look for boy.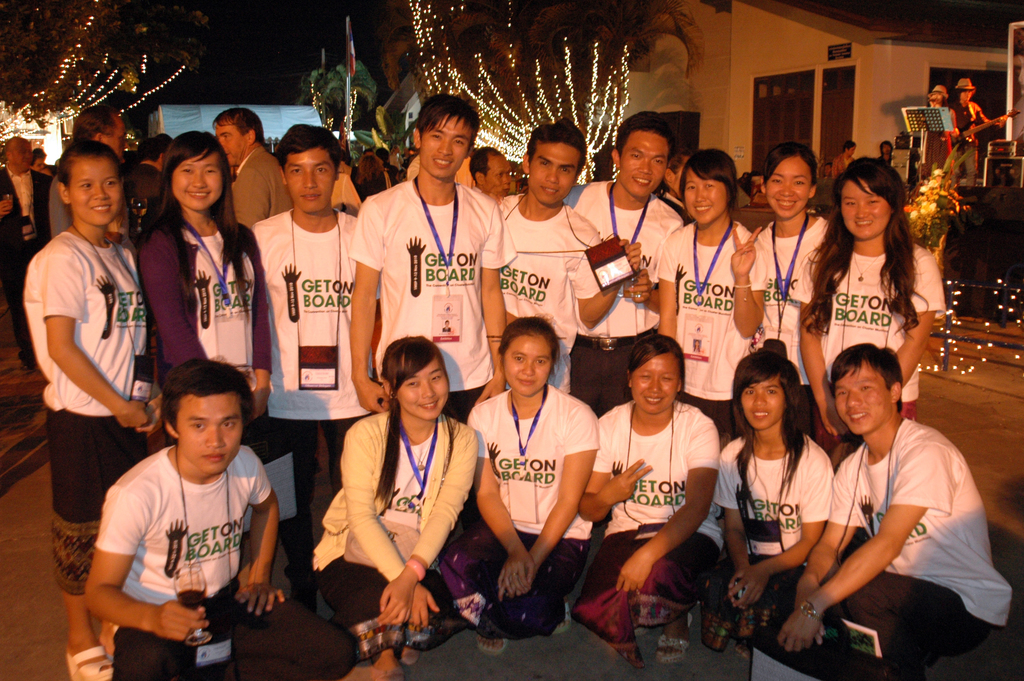
Found: 493/118/643/393.
